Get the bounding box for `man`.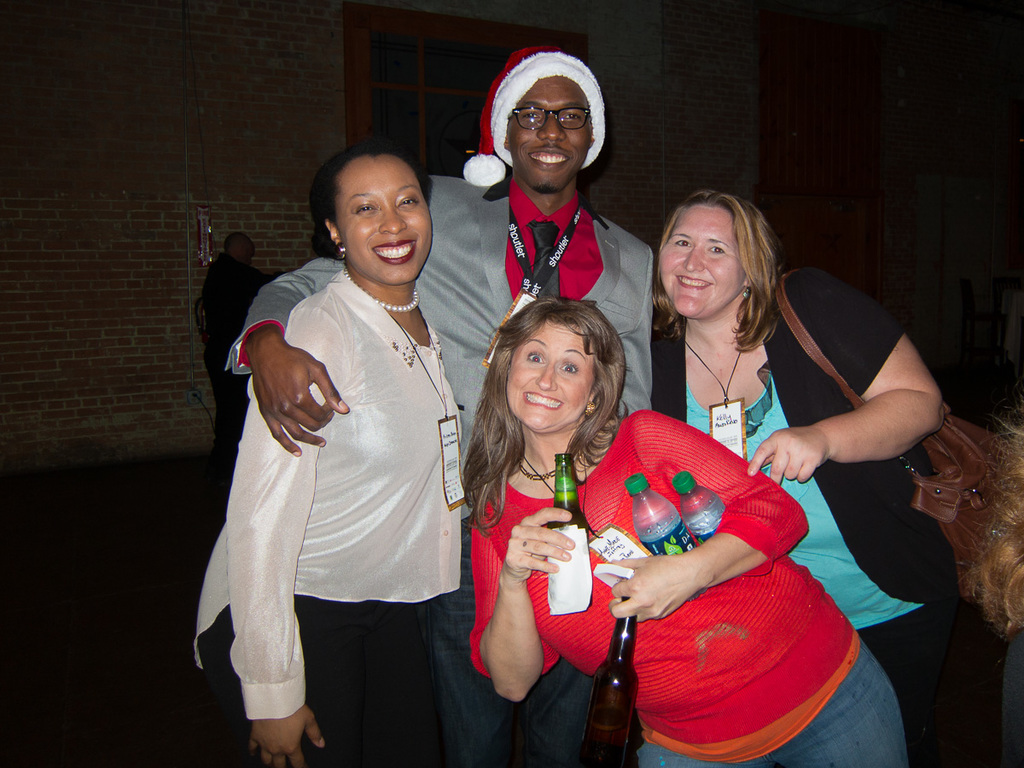
l=201, t=236, r=265, b=467.
